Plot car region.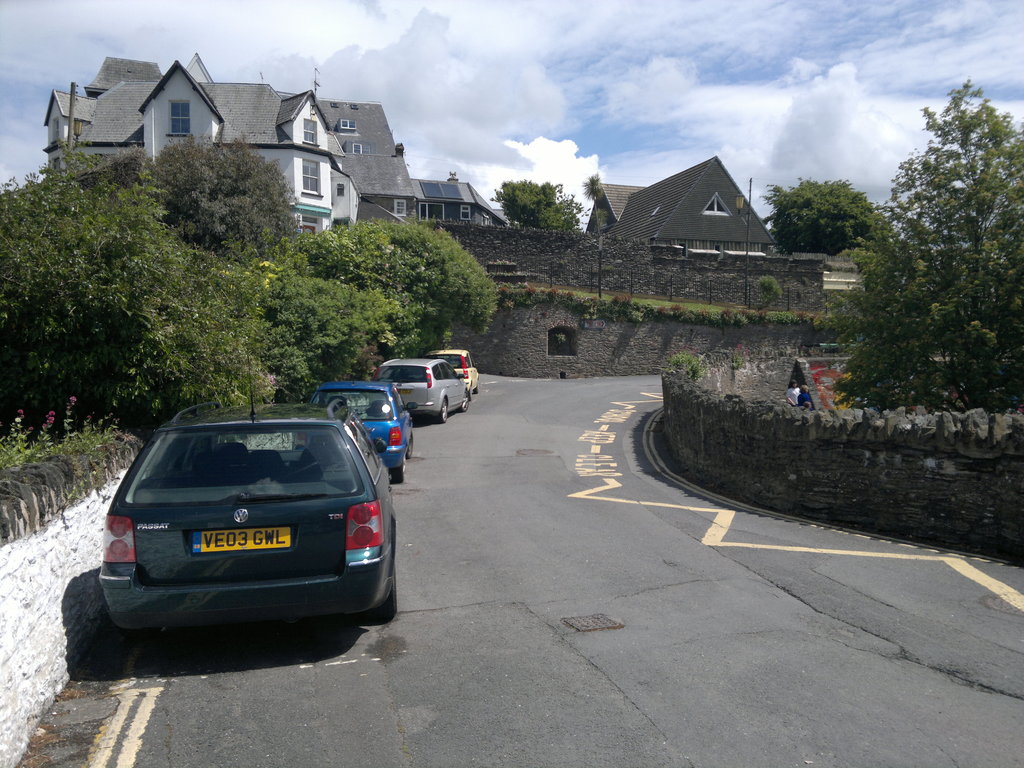
Plotted at 99/355/396/627.
